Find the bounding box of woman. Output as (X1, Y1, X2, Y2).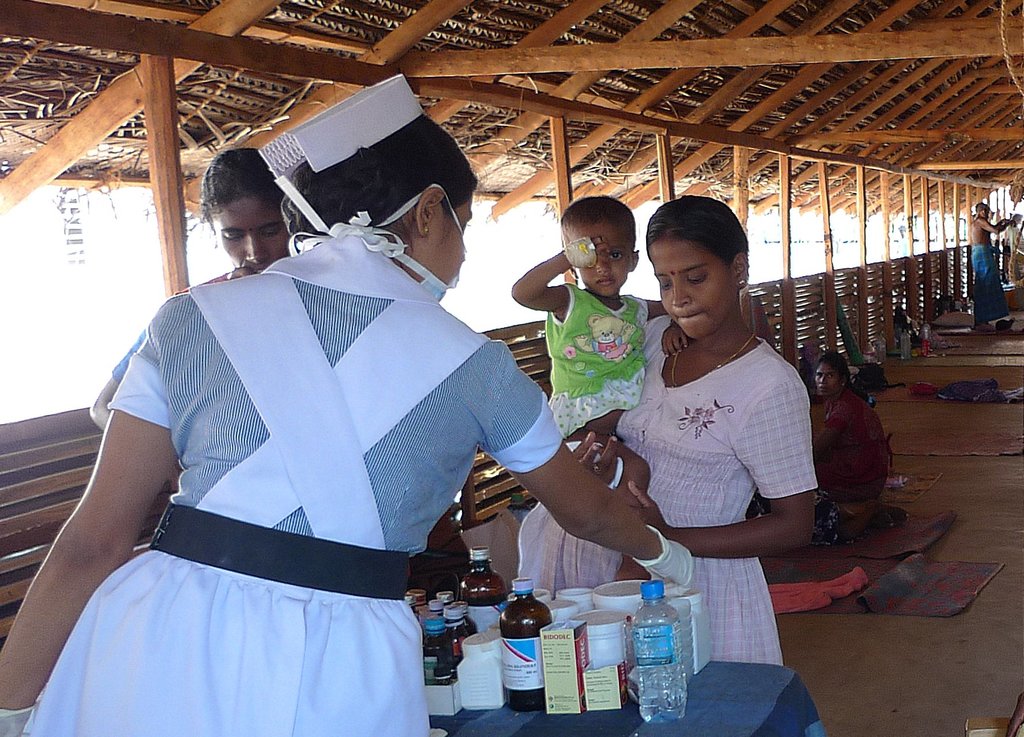
(0, 68, 693, 736).
